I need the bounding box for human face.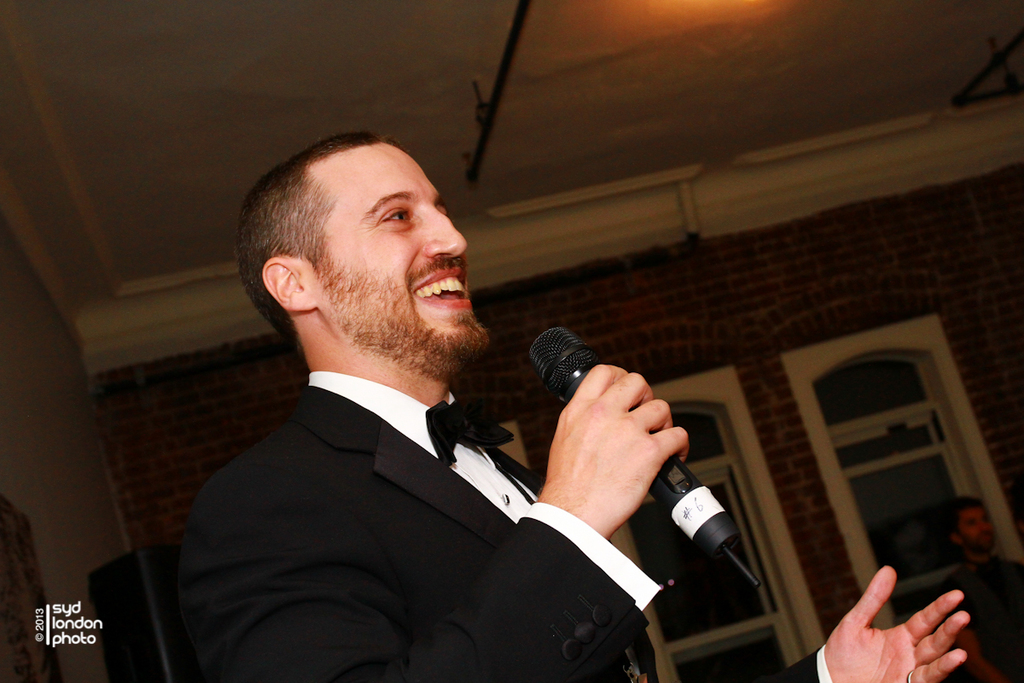
Here it is: x1=963 y1=511 x2=995 y2=551.
